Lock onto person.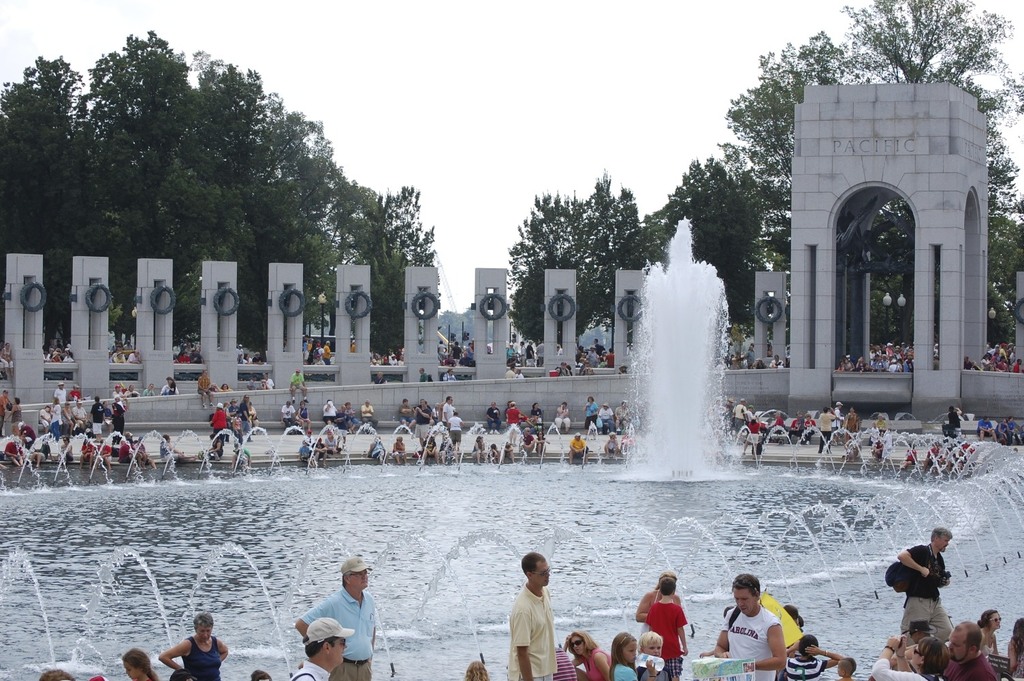
Locked: bbox=[740, 345, 752, 368].
